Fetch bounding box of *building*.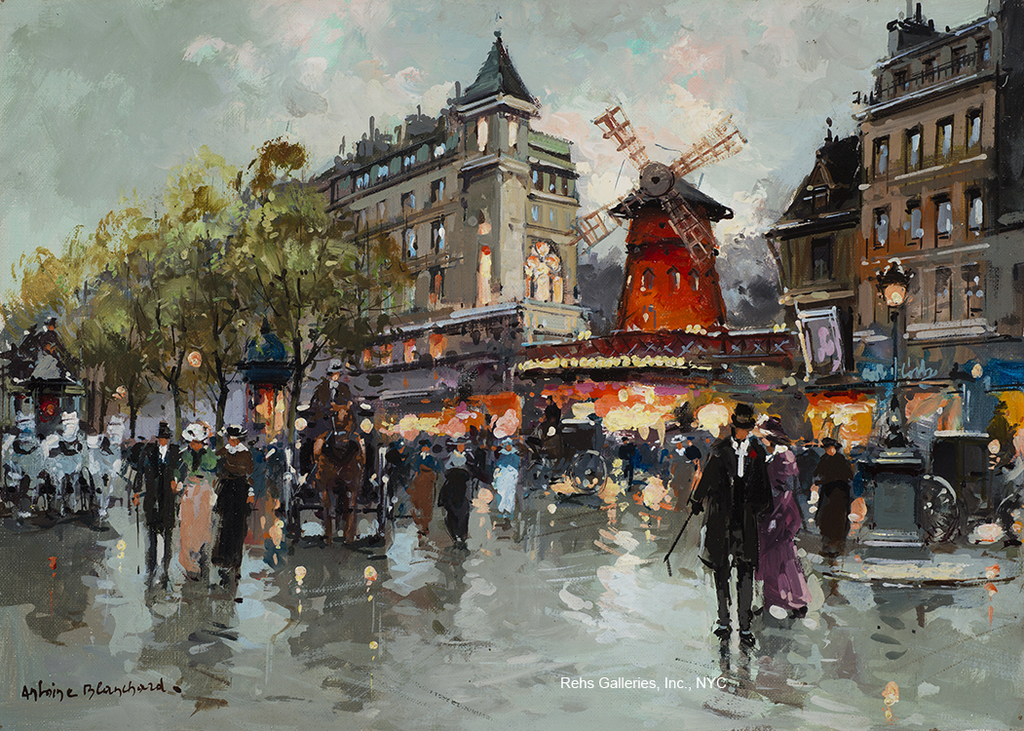
Bbox: {"x1": 288, "y1": 45, "x2": 644, "y2": 341}.
